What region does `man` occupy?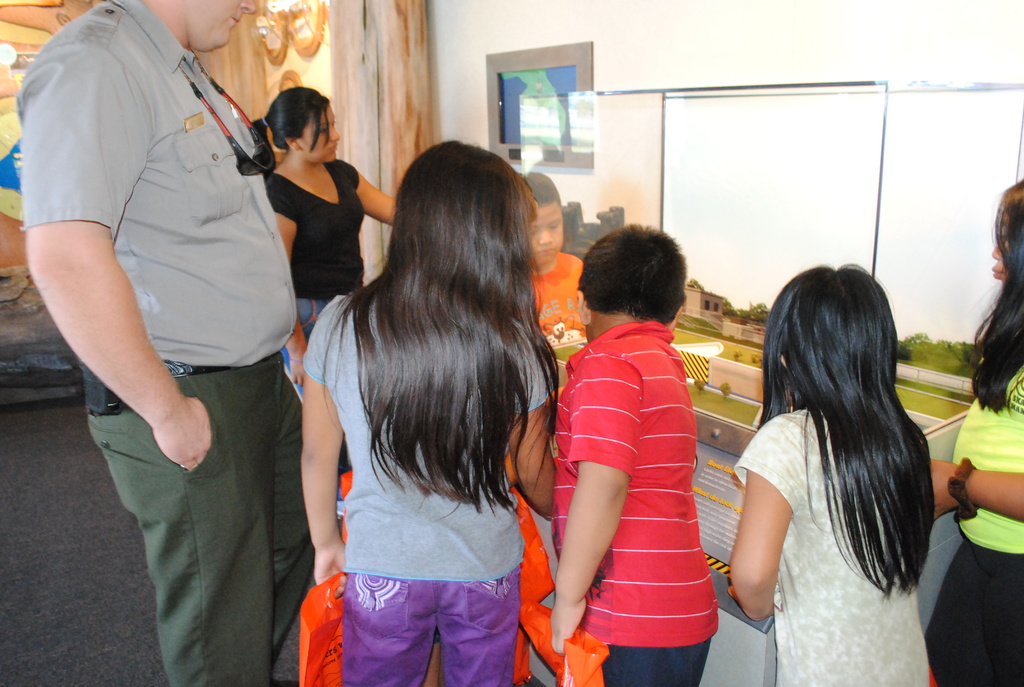
bbox(15, 0, 320, 686).
